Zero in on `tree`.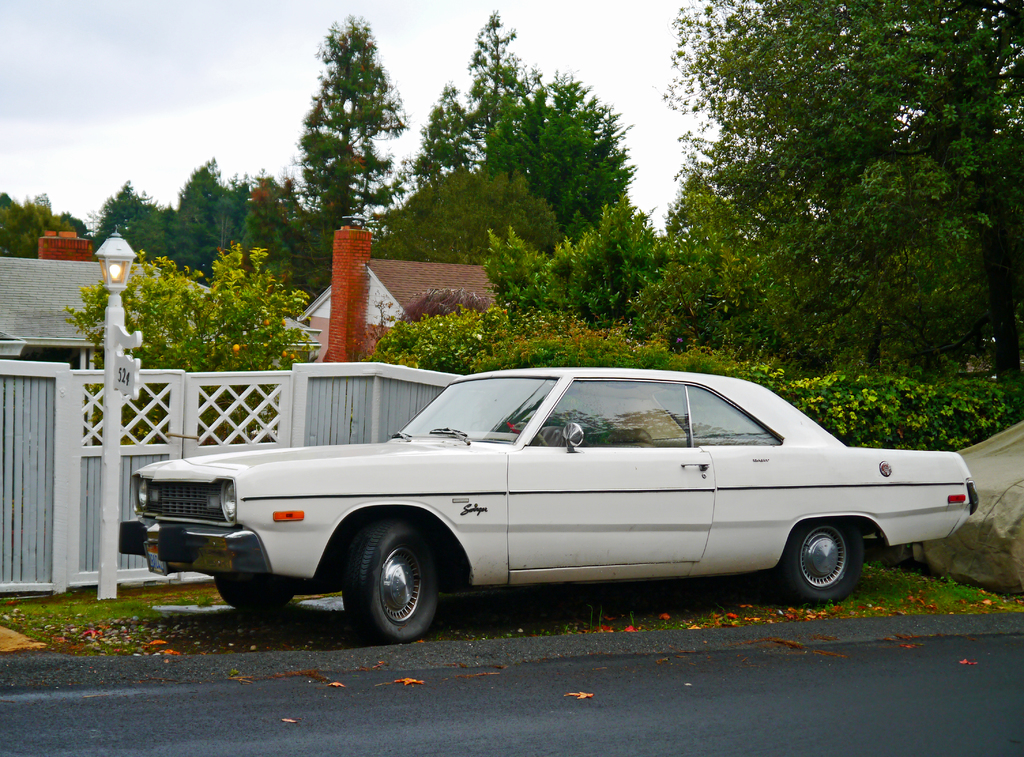
Zeroed in: x1=464 y1=8 x2=535 y2=135.
